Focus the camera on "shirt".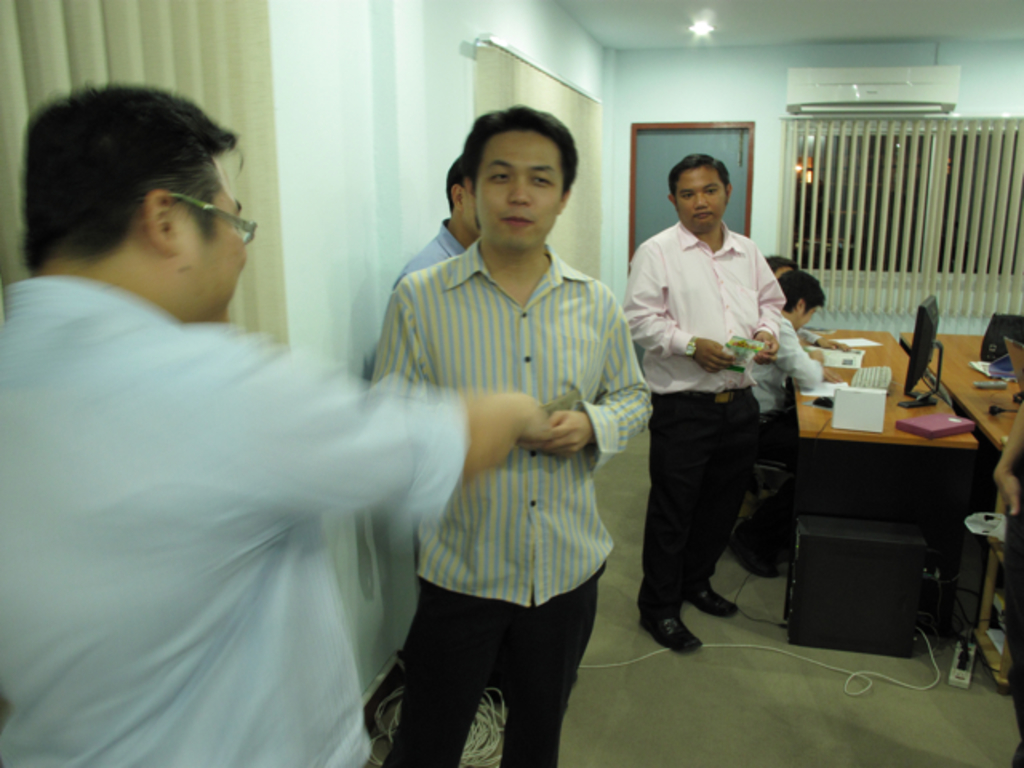
Focus region: region(0, 274, 466, 766).
